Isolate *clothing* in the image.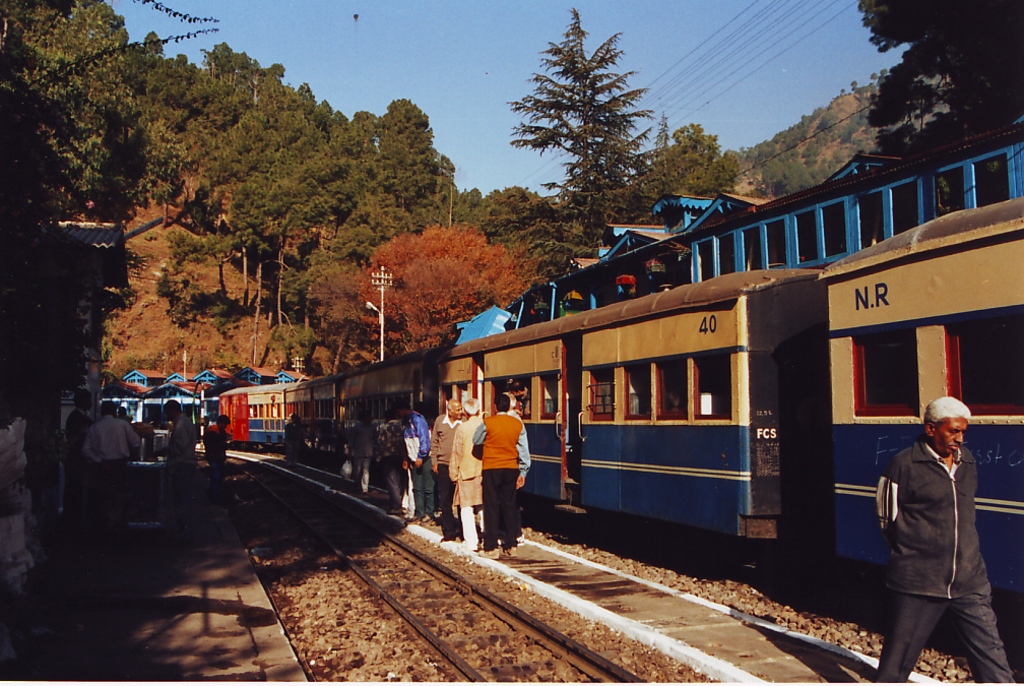
Isolated region: <region>451, 417, 481, 505</region>.
